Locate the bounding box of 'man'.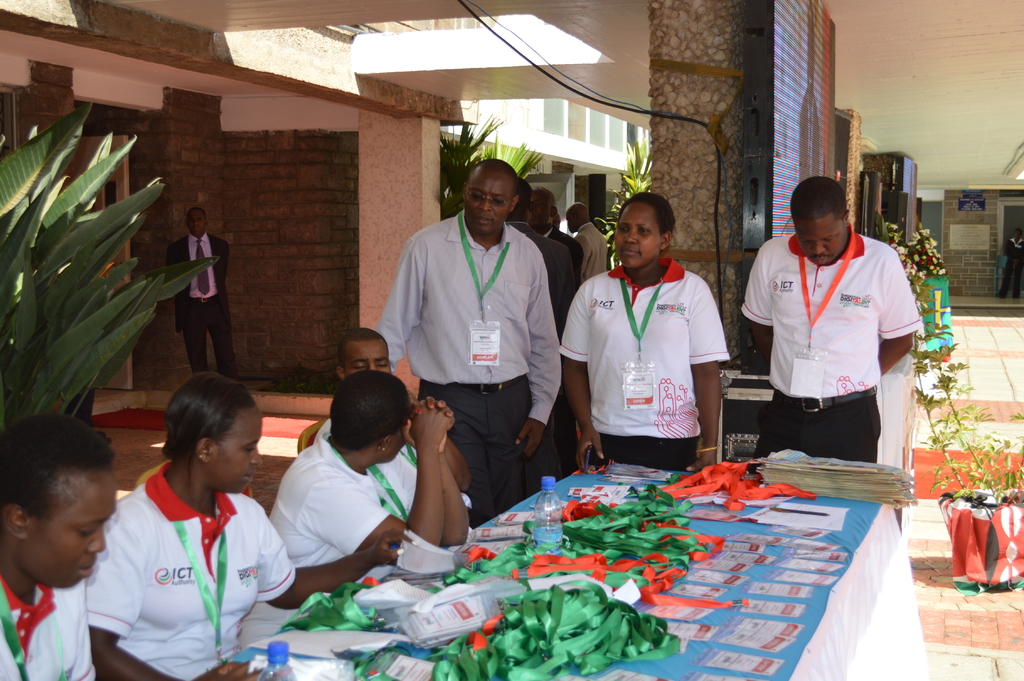
Bounding box: [left=509, top=188, right=577, bottom=343].
